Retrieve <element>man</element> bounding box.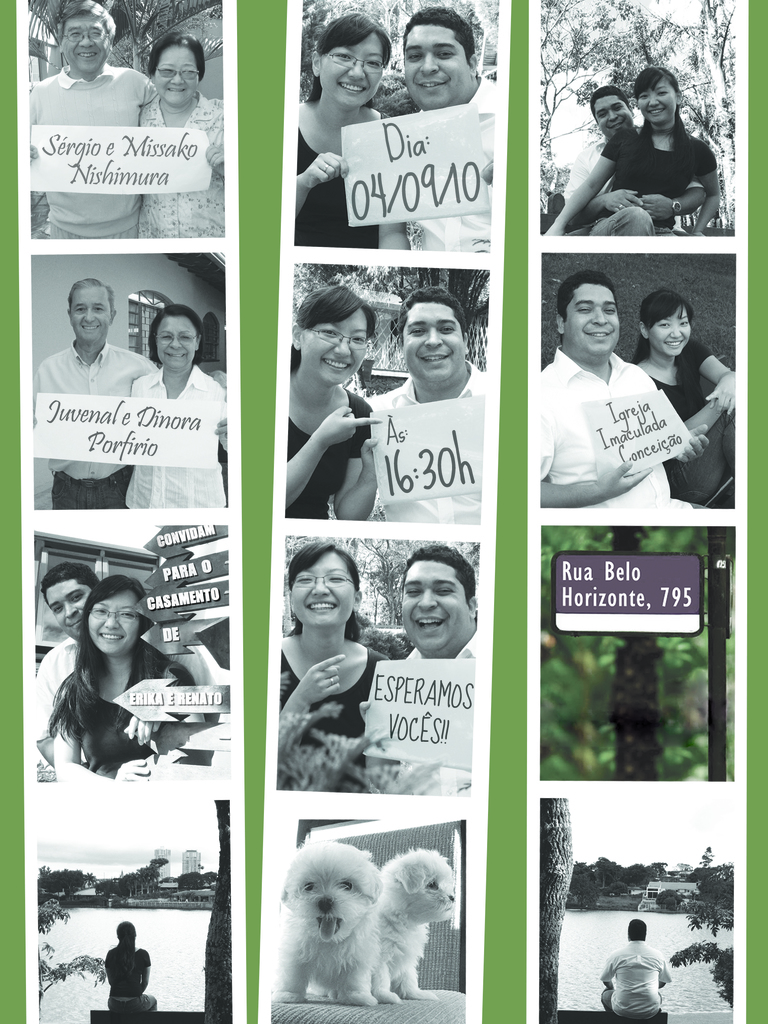
Bounding box: bbox=(406, 5, 495, 253).
